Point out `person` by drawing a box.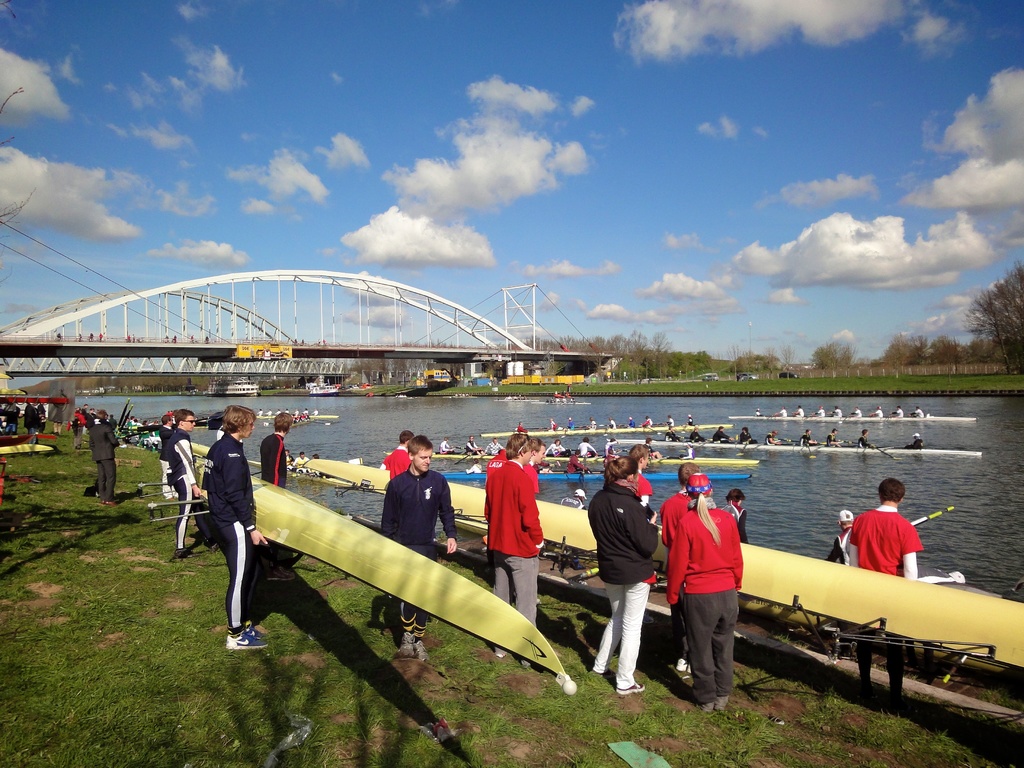
<box>467,435,483,456</box>.
